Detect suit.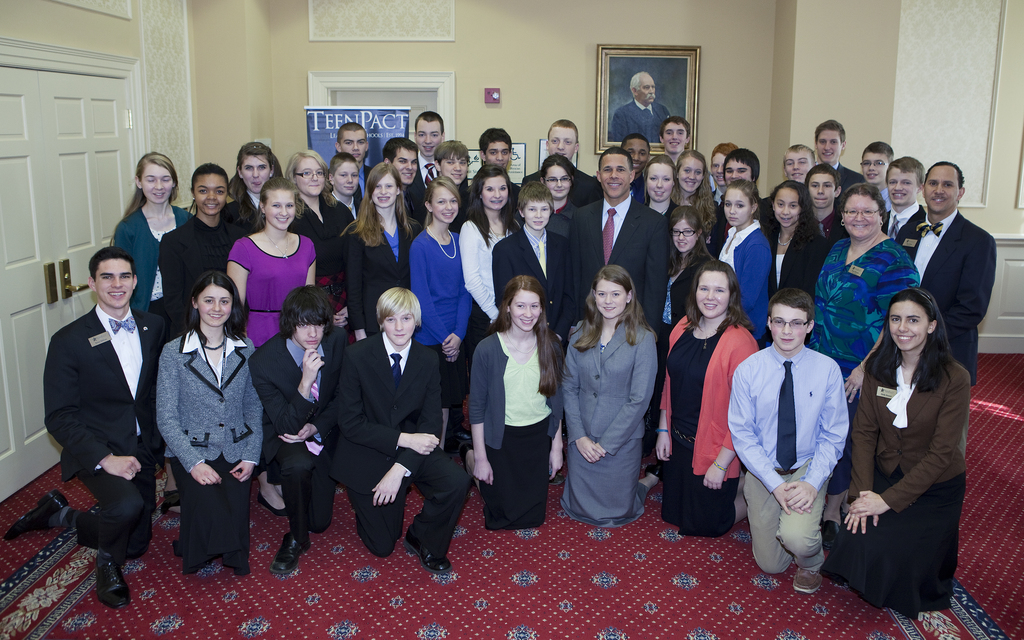
Detected at [x1=887, y1=202, x2=927, y2=249].
